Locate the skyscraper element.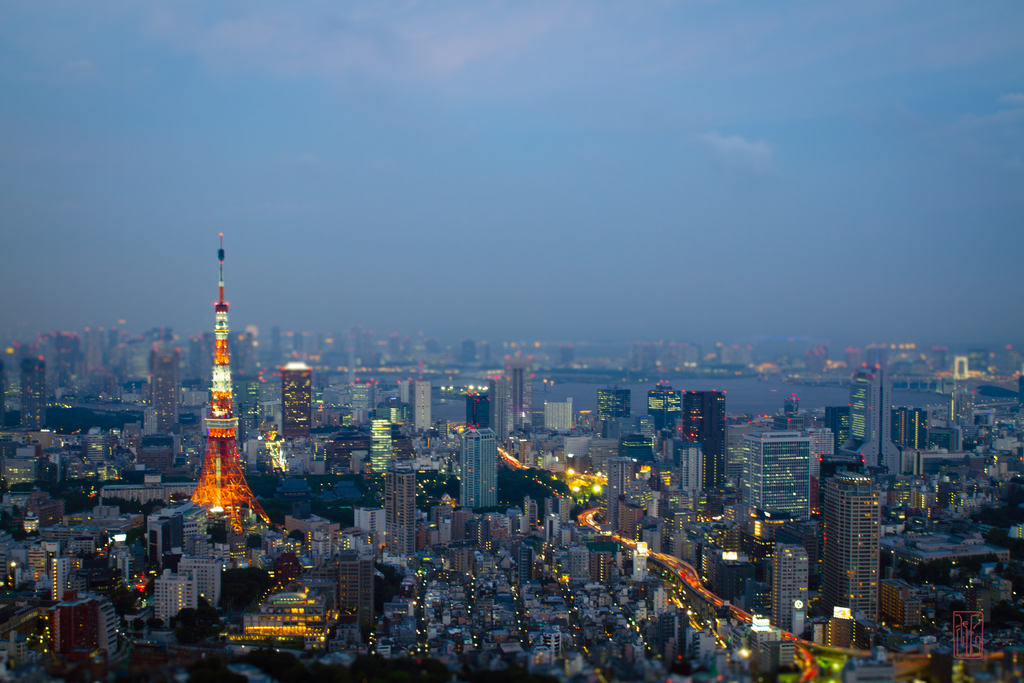
Element bbox: [458, 423, 499, 504].
